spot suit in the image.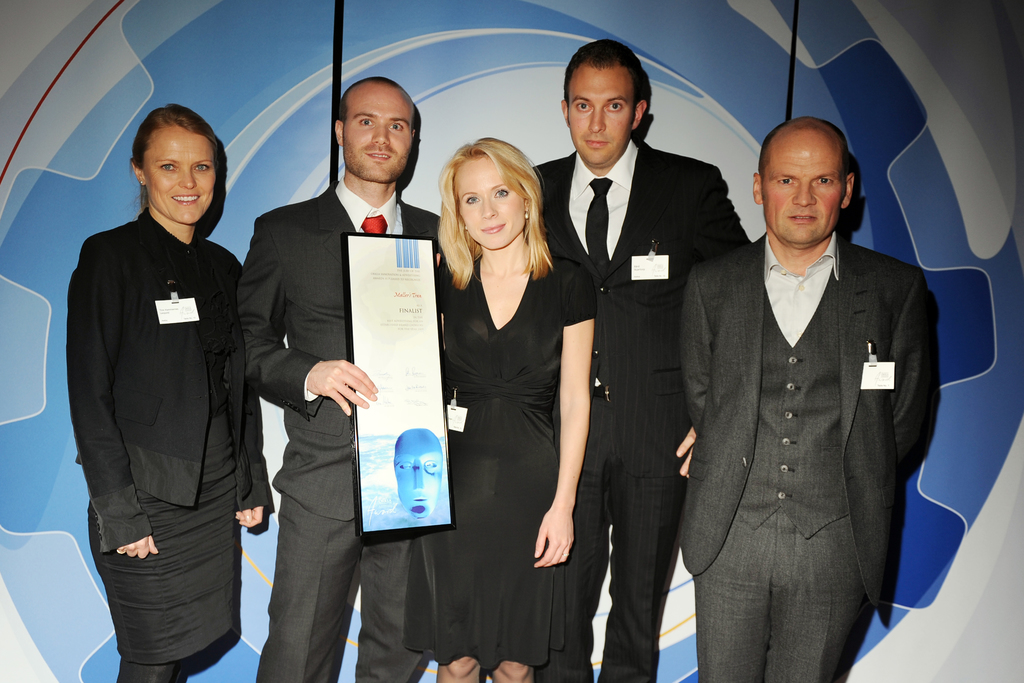
suit found at bbox=(59, 206, 270, 554).
